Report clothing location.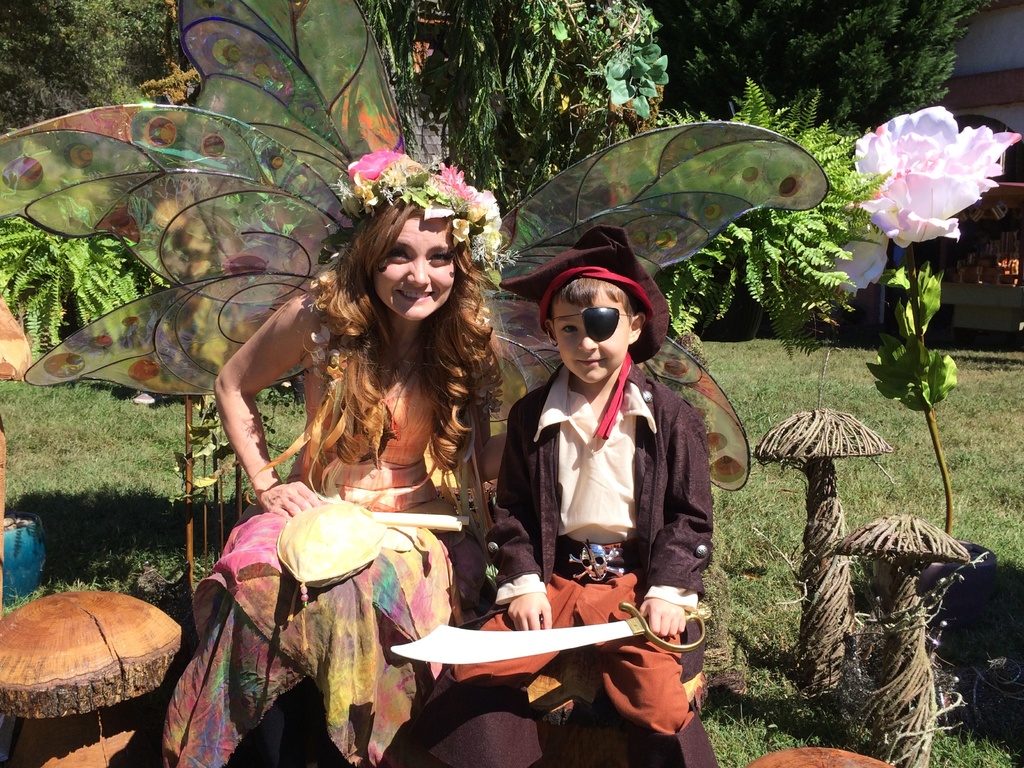
Report: 452 224 700 740.
